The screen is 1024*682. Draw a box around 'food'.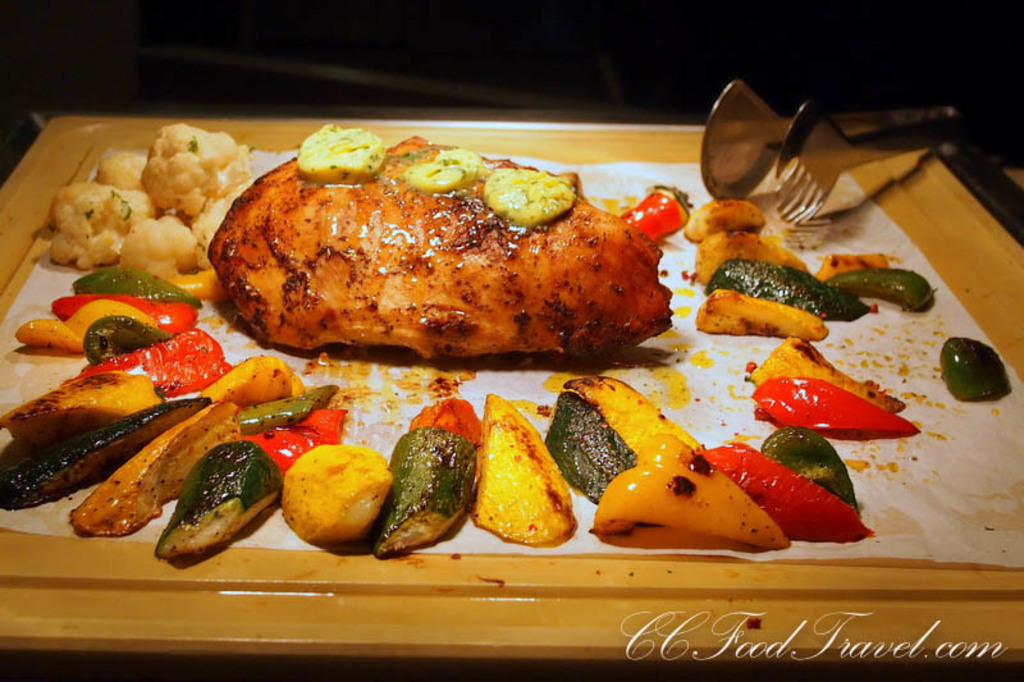
x1=748 y1=334 x2=905 y2=420.
